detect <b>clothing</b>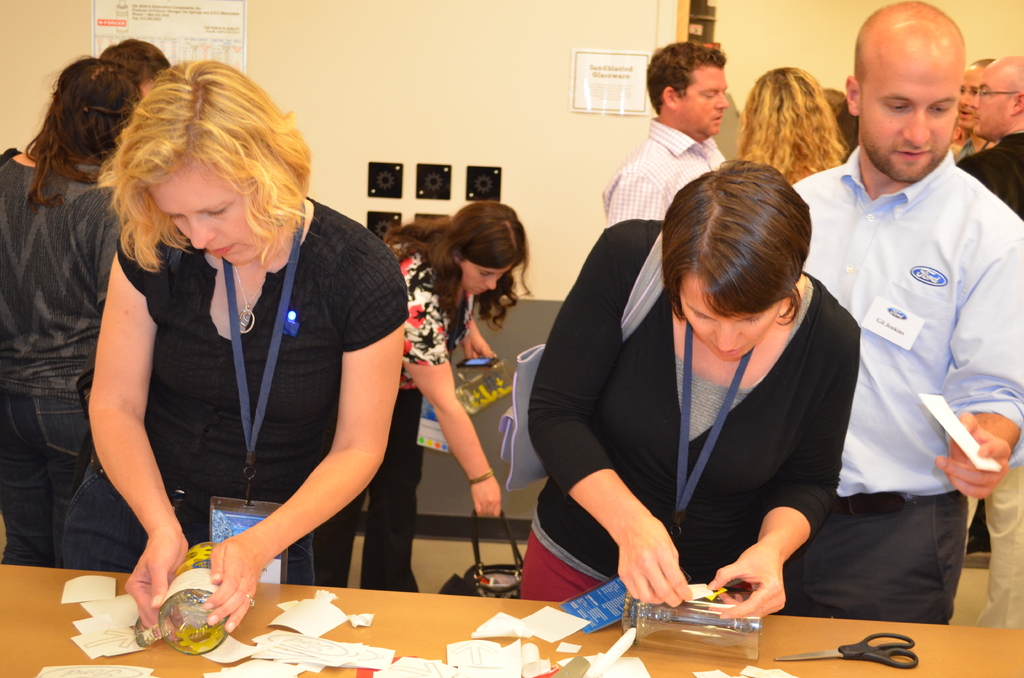
604:119:729:228
